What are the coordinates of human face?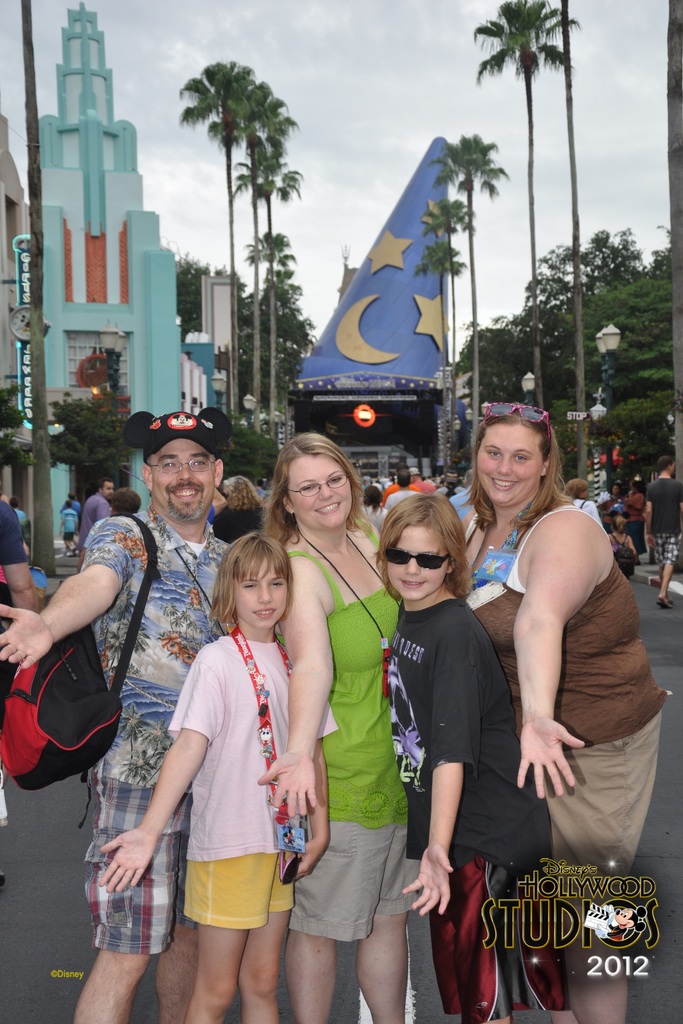
left=234, top=560, right=288, bottom=630.
